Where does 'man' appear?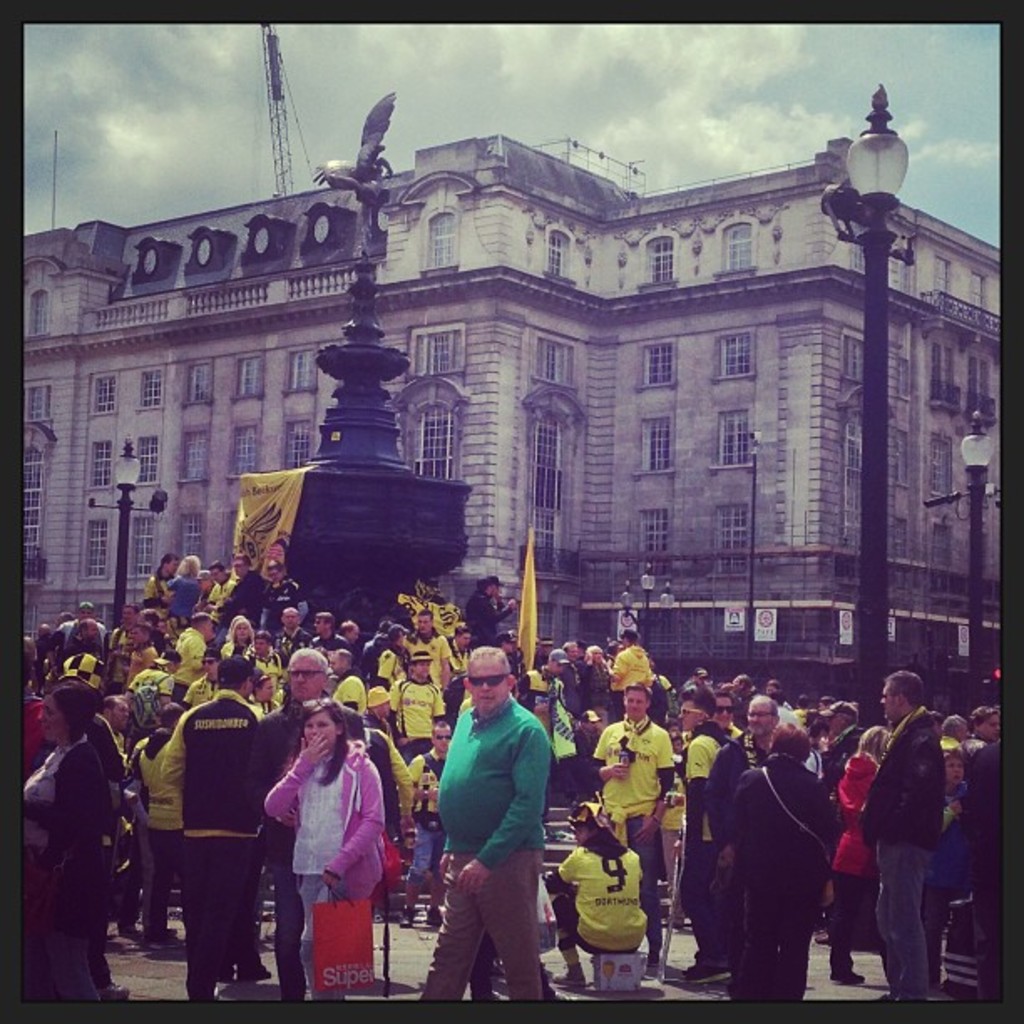
Appears at 303, 611, 343, 646.
